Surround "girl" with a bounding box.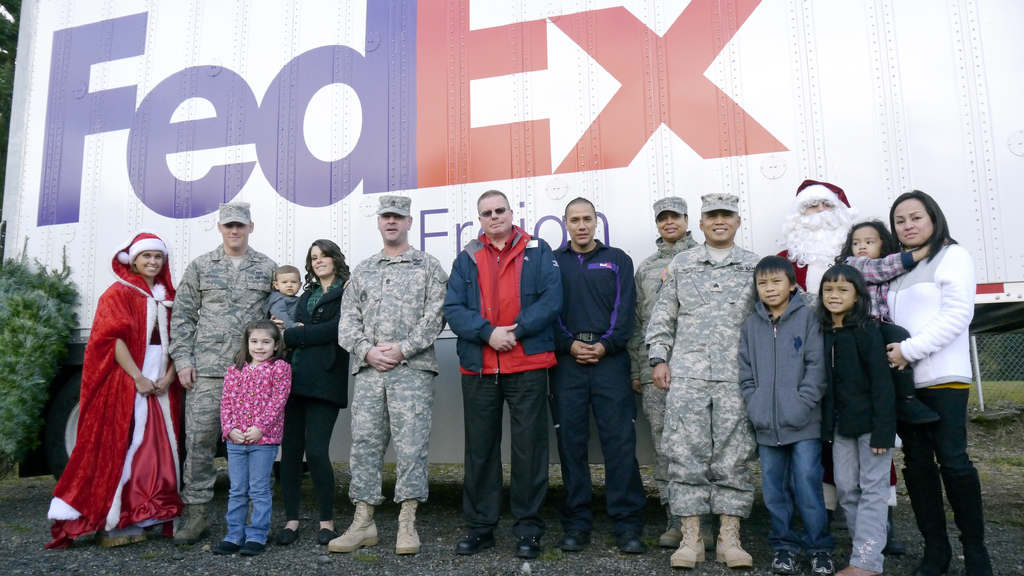
rect(275, 235, 356, 550).
